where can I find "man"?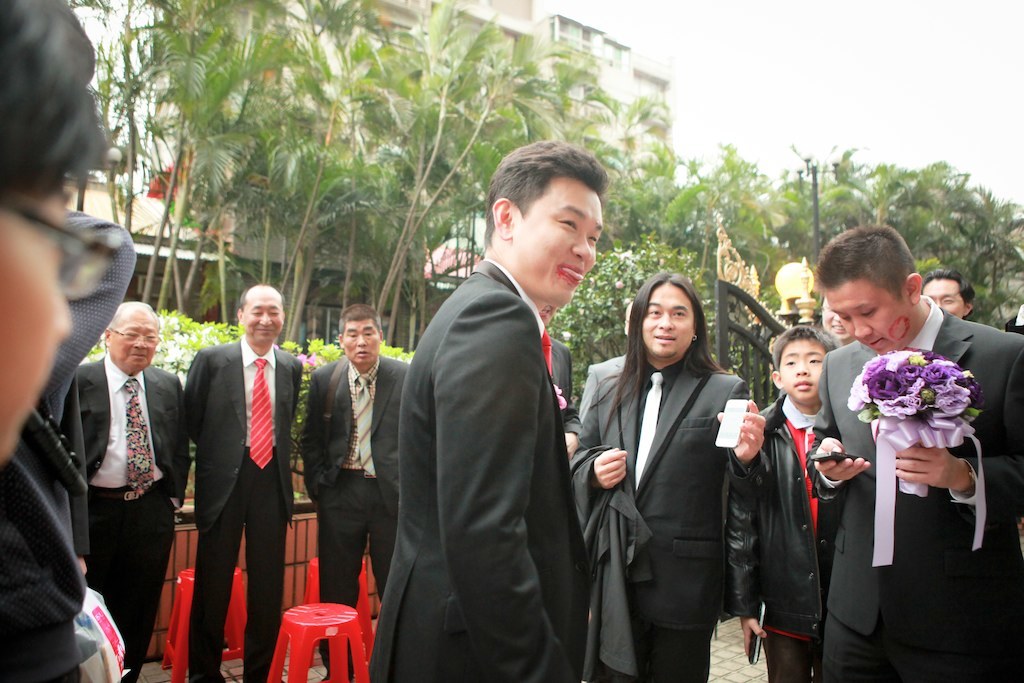
You can find it at [x1=810, y1=220, x2=1023, y2=682].
